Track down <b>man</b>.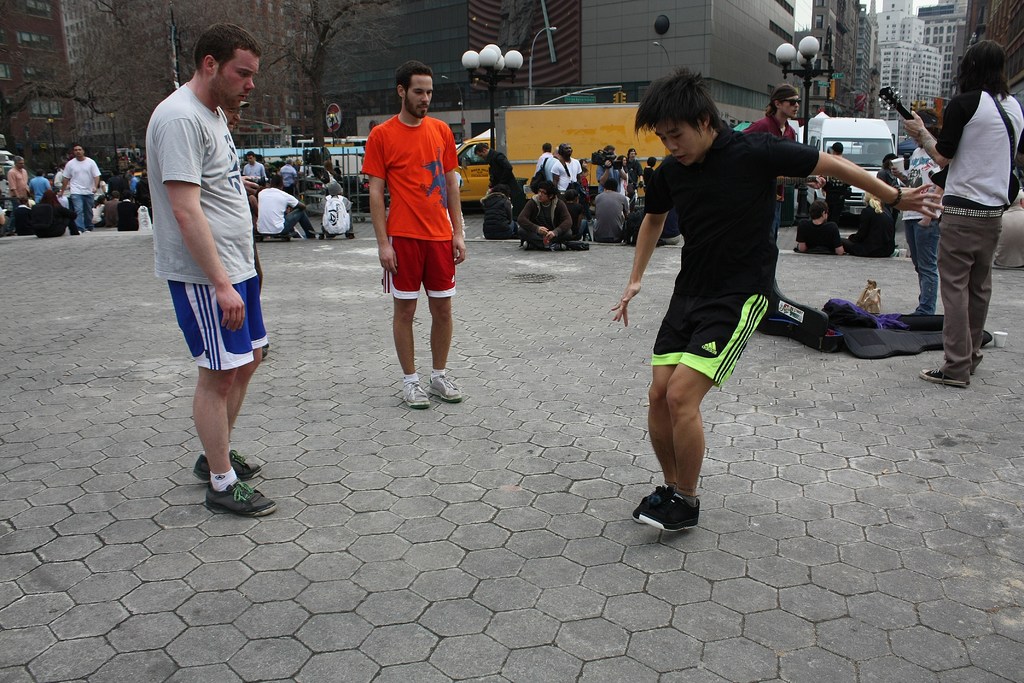
Tracked to l=518, t=181, r=573, b=249.
